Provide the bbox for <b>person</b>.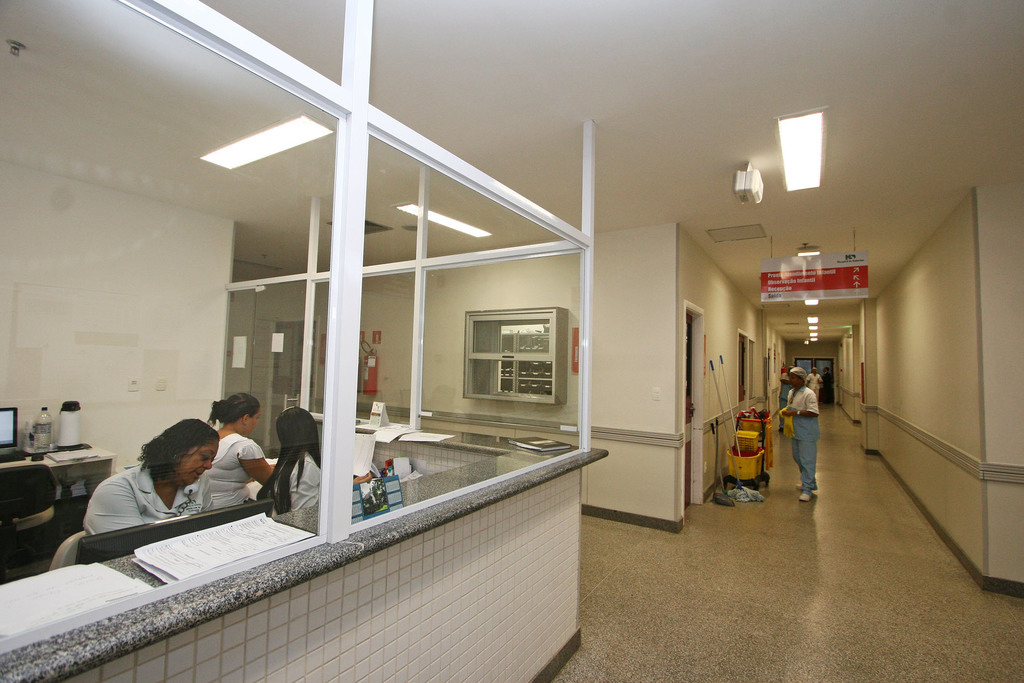
[771,360,820,504].
